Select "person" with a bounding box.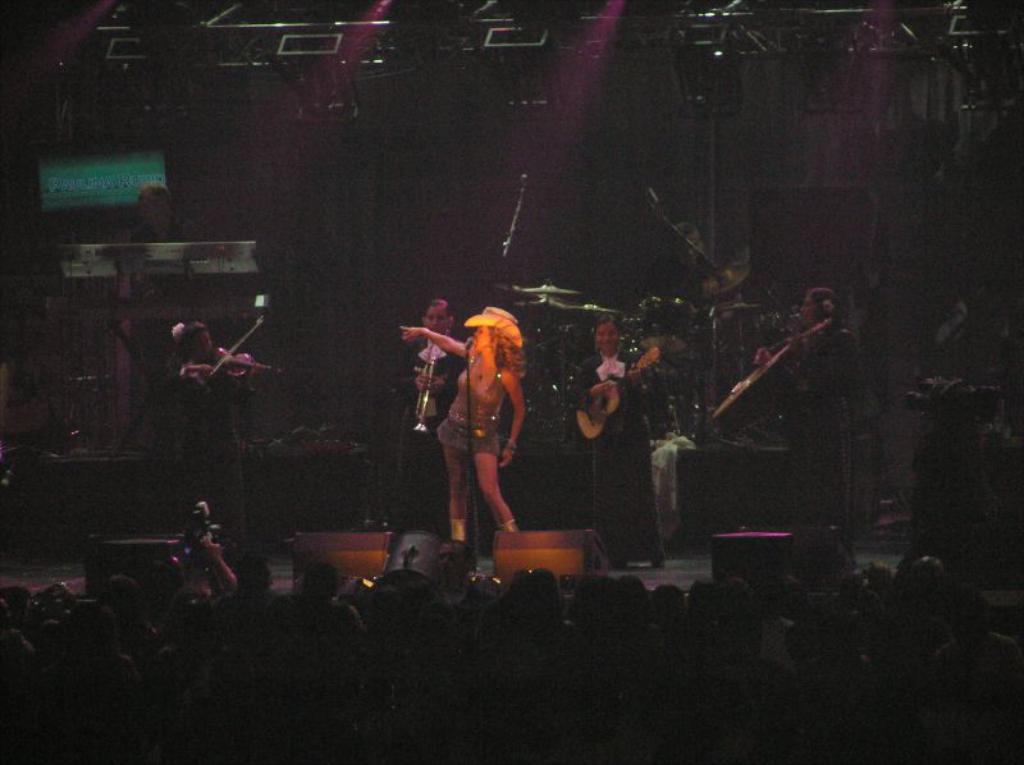
pyautogui.locateOnScreen(566, 306, 668, 571).
